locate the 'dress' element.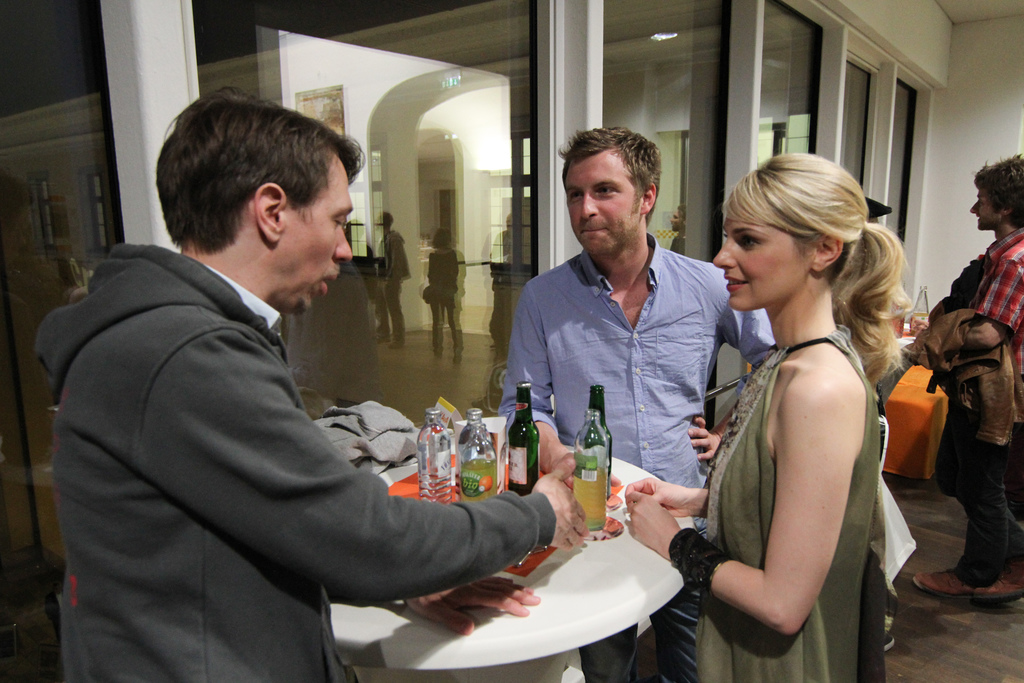
Element bbox: (x1=703, y1=322, x2=881, y2=682).
